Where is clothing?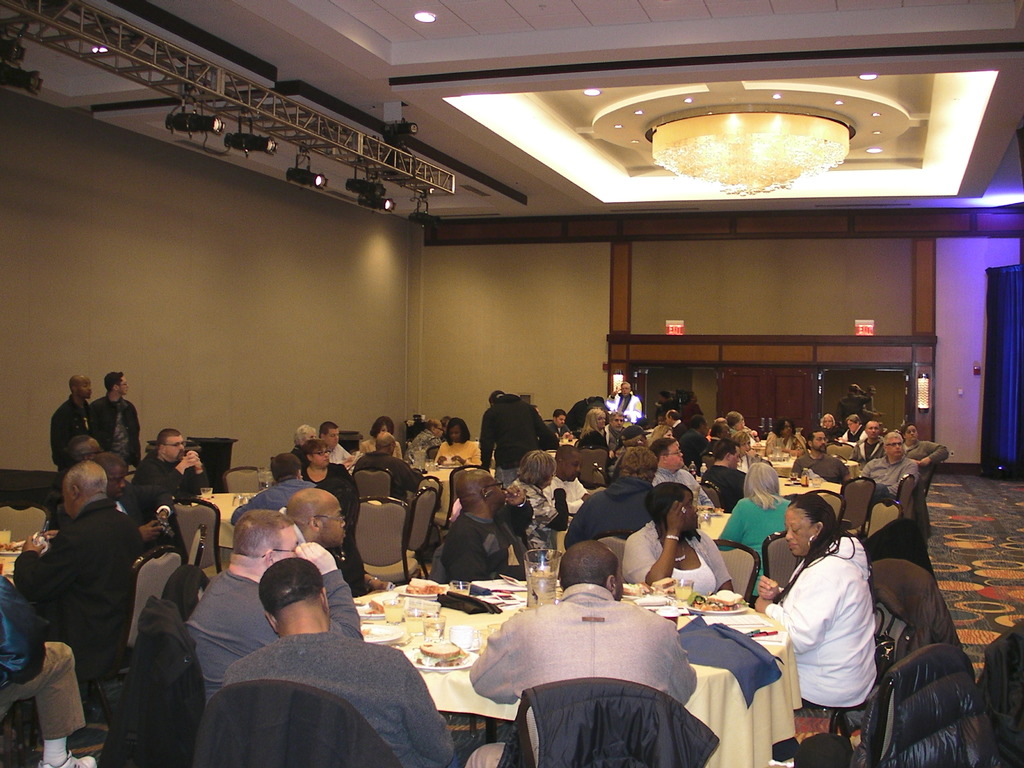
box(698, 458, 749, 502).
